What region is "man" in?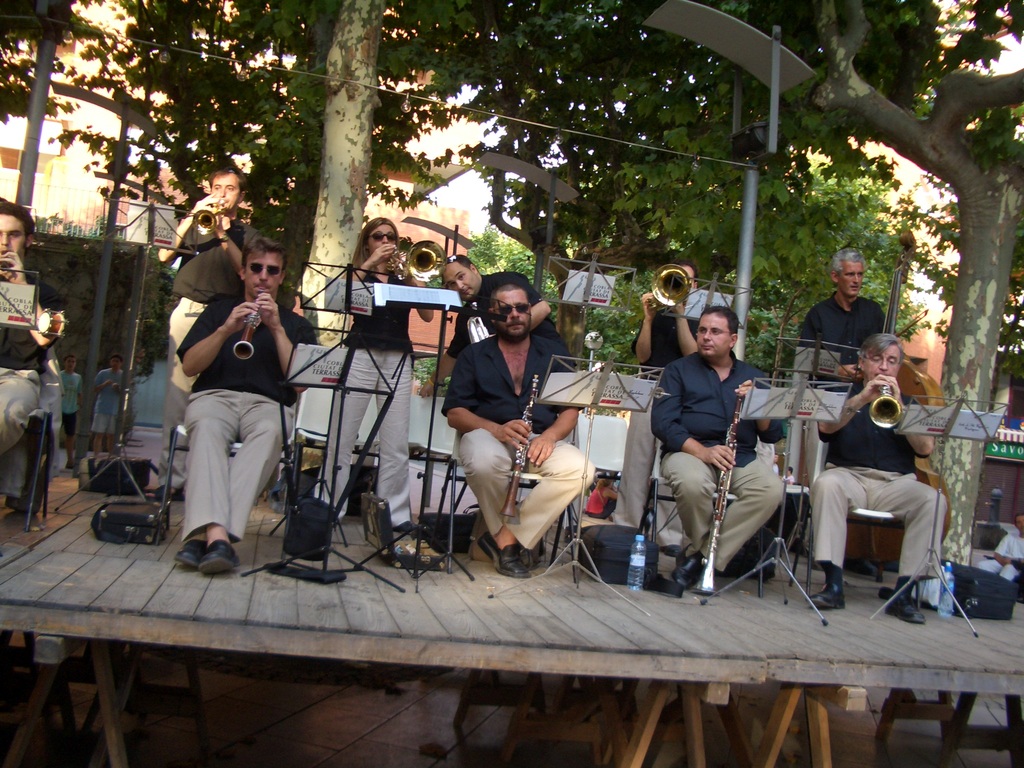
detection(614, 266, 719, 511).
